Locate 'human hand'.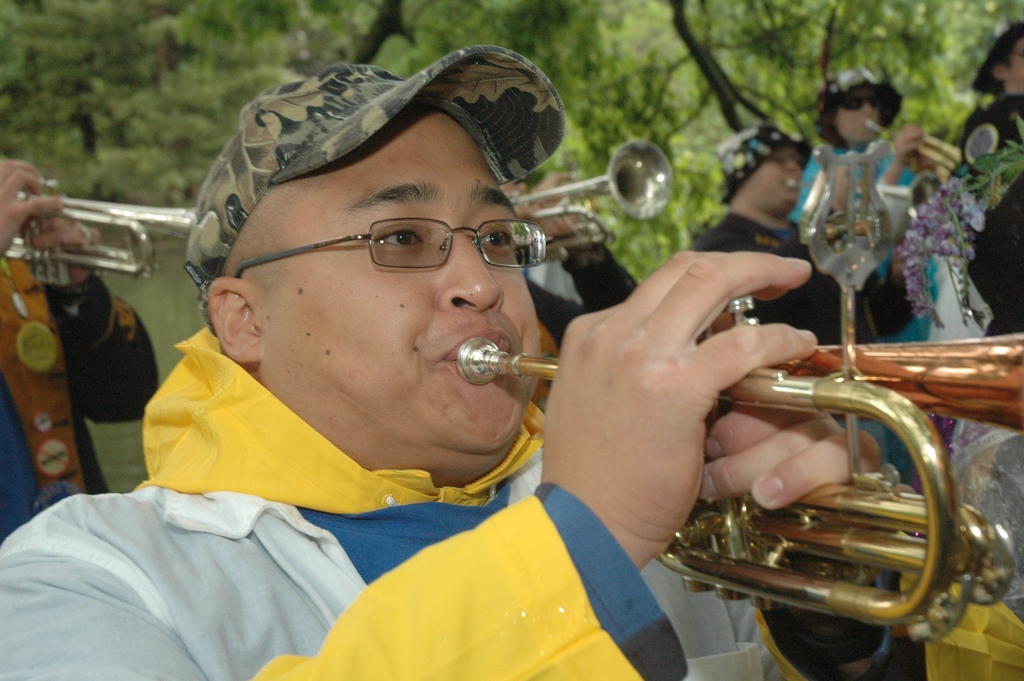
Bounding box: <region>913, 142, 938, 176</region>.
